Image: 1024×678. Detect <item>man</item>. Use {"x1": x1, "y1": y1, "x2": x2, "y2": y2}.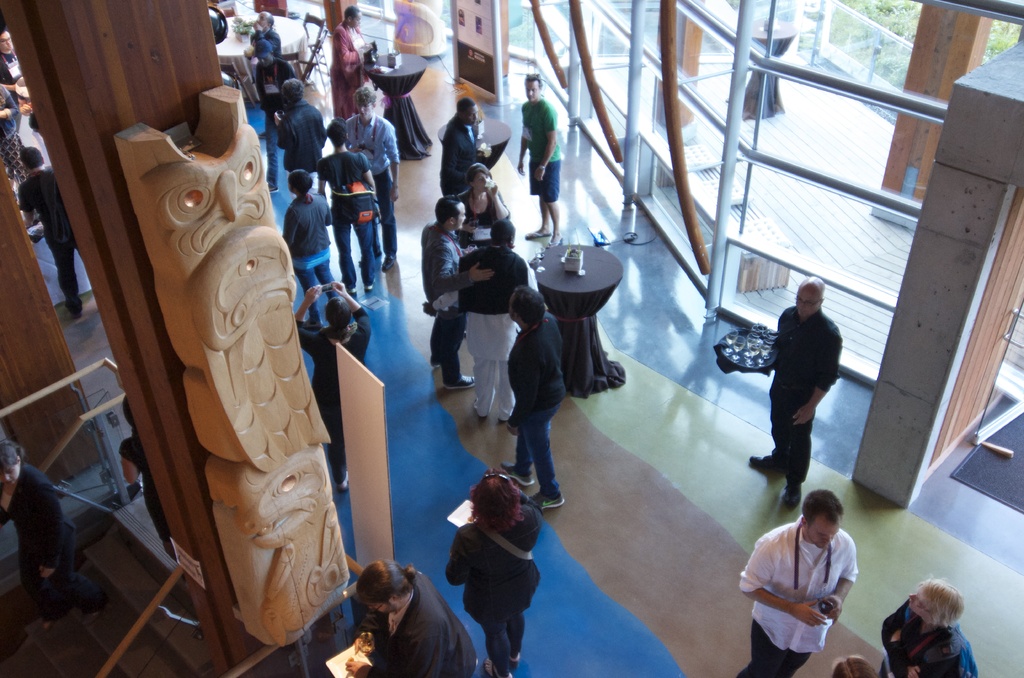
{"x1": 420, "y1": 197, "x2": 496, "y2": 387}.
